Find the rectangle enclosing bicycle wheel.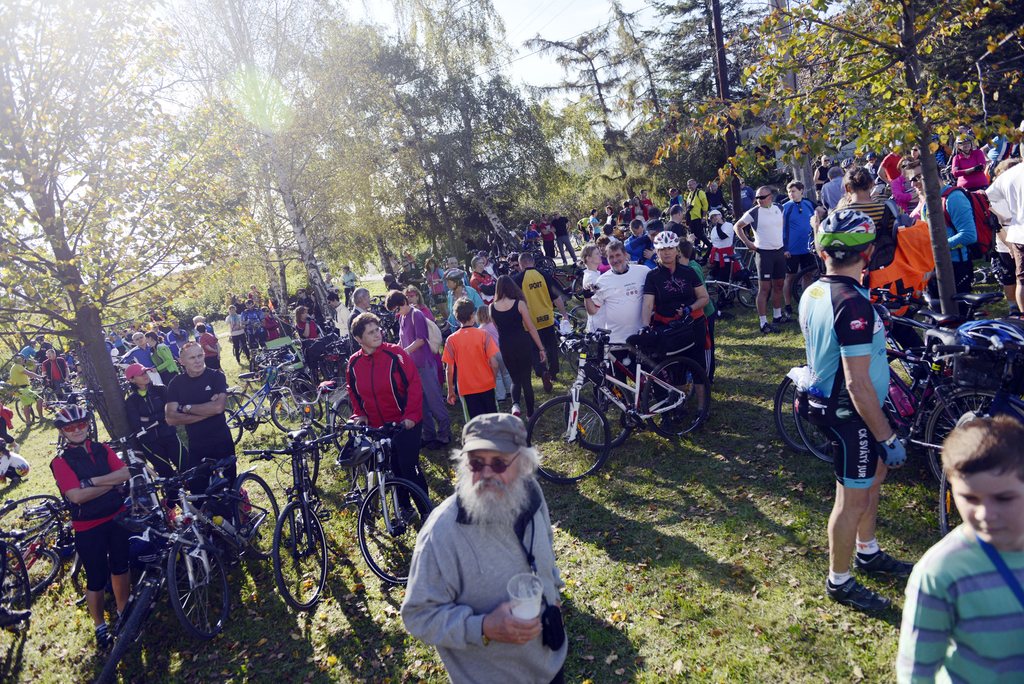
[left=164, top=532, right=228, bottom=641].
